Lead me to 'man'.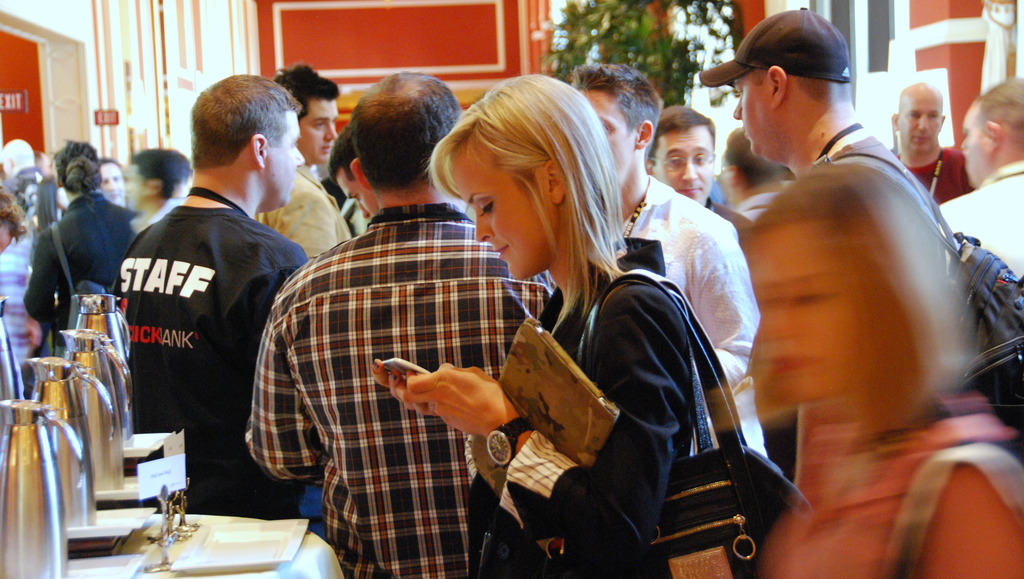
Lead to locate(250, 59, 376, 268).
